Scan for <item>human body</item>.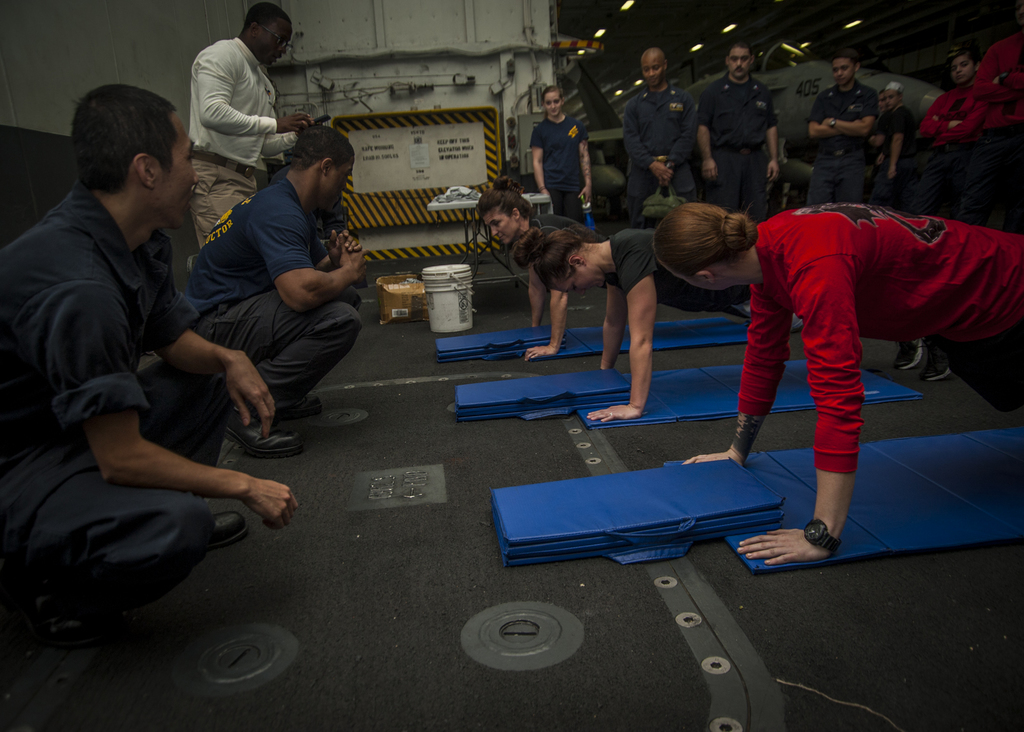
Scan result: [797, 45, 872, 207].
